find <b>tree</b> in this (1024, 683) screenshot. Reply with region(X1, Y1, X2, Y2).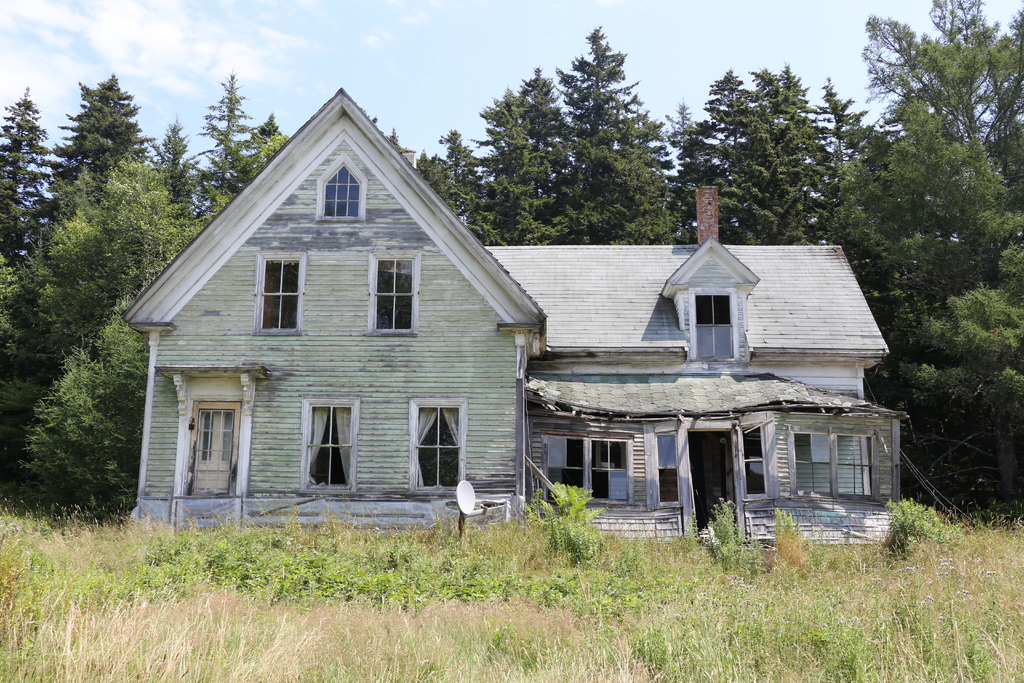
region(854, 15, 1011, 498).
